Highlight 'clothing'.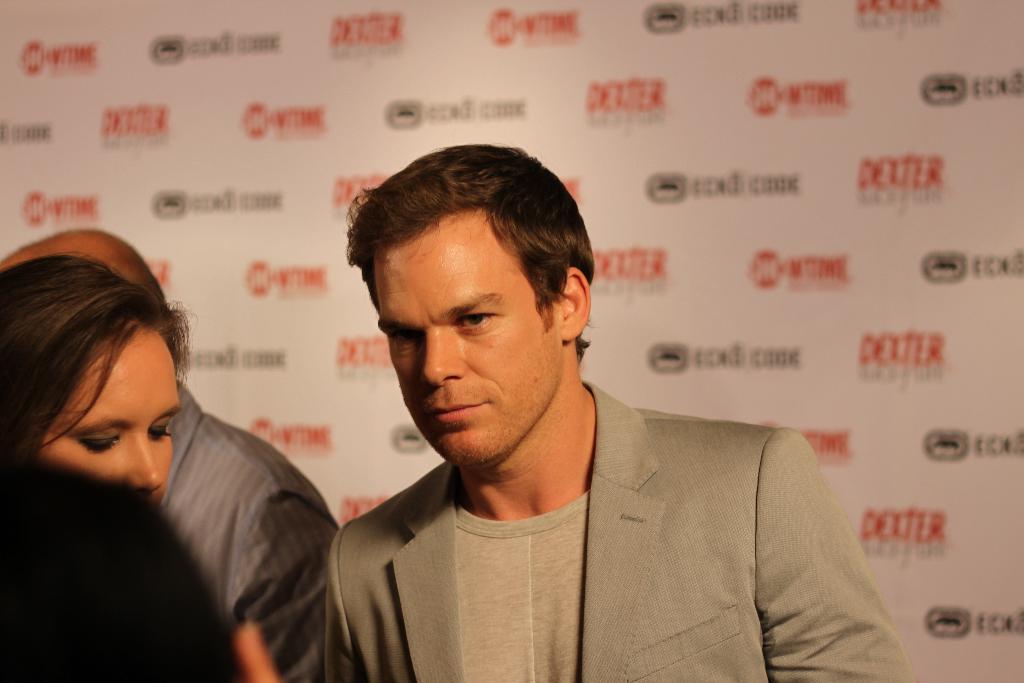
Highlighted region: <bbox>288, 380, 913, 676</bbox>.
